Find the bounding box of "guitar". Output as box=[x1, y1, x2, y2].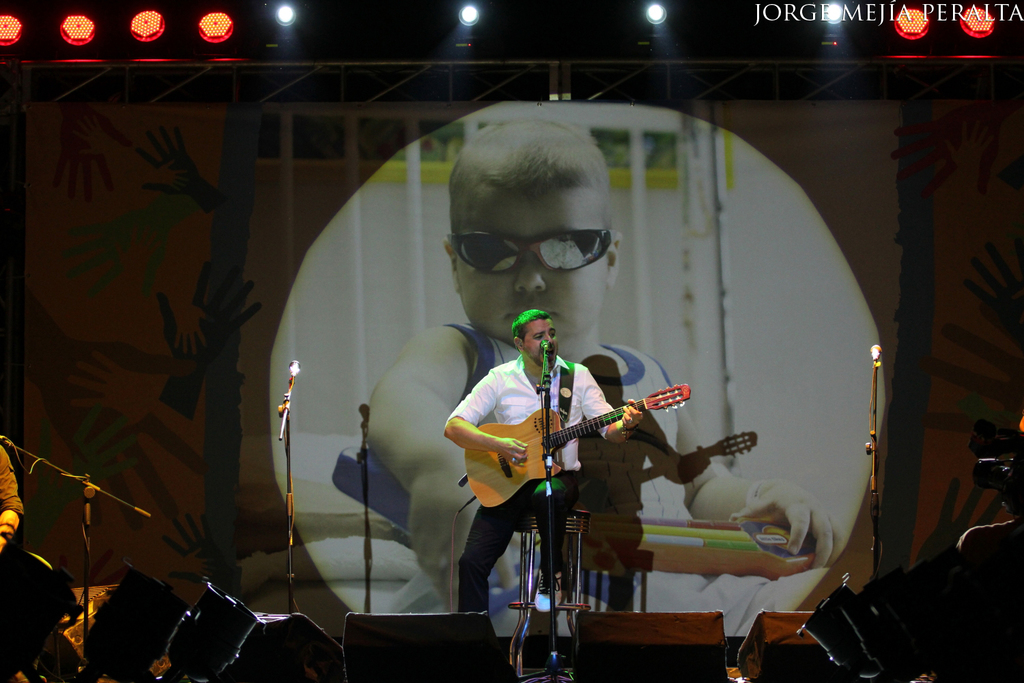
box=[440, 374, 711, 532].
